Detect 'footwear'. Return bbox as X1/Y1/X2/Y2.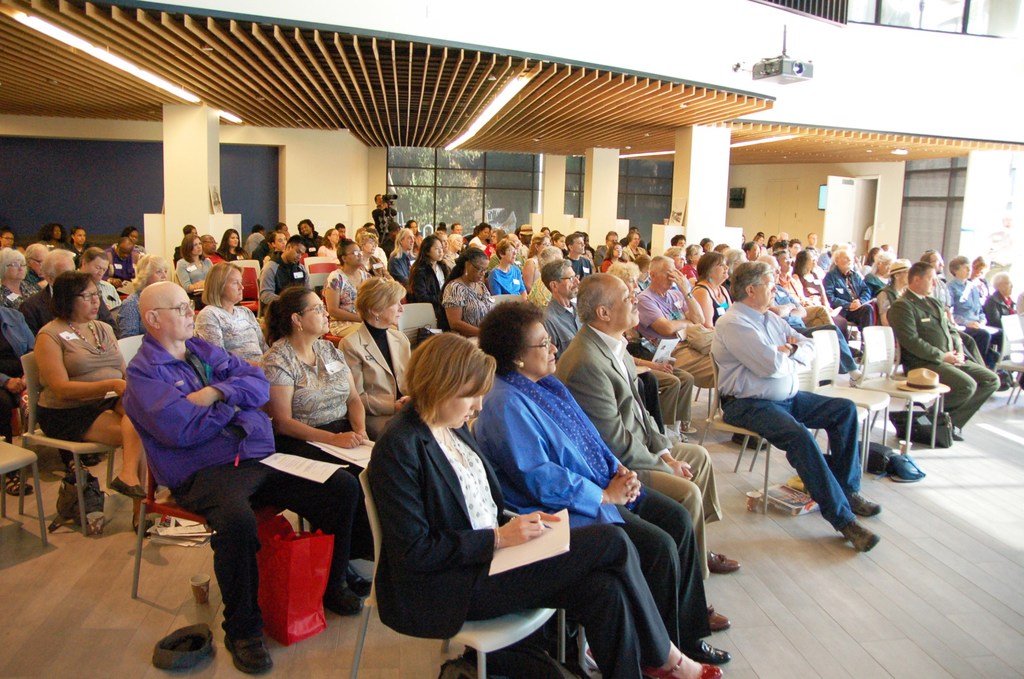
643/644/729/678.
